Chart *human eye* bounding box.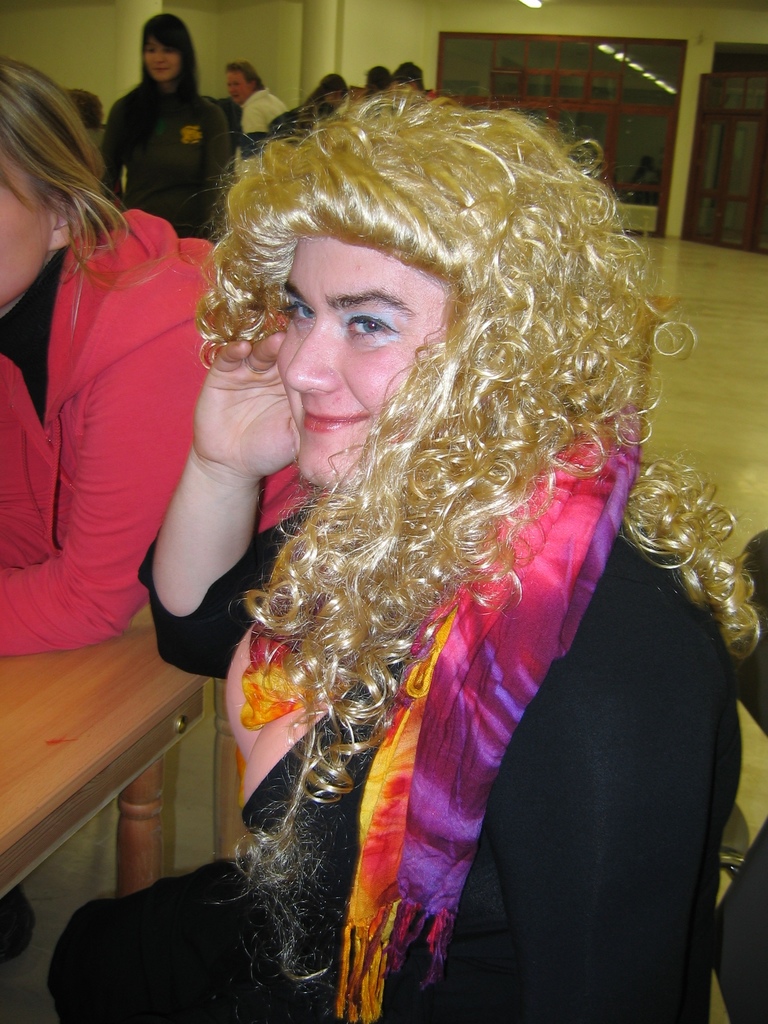
Charted: locate(146, 44, 154, 53).
